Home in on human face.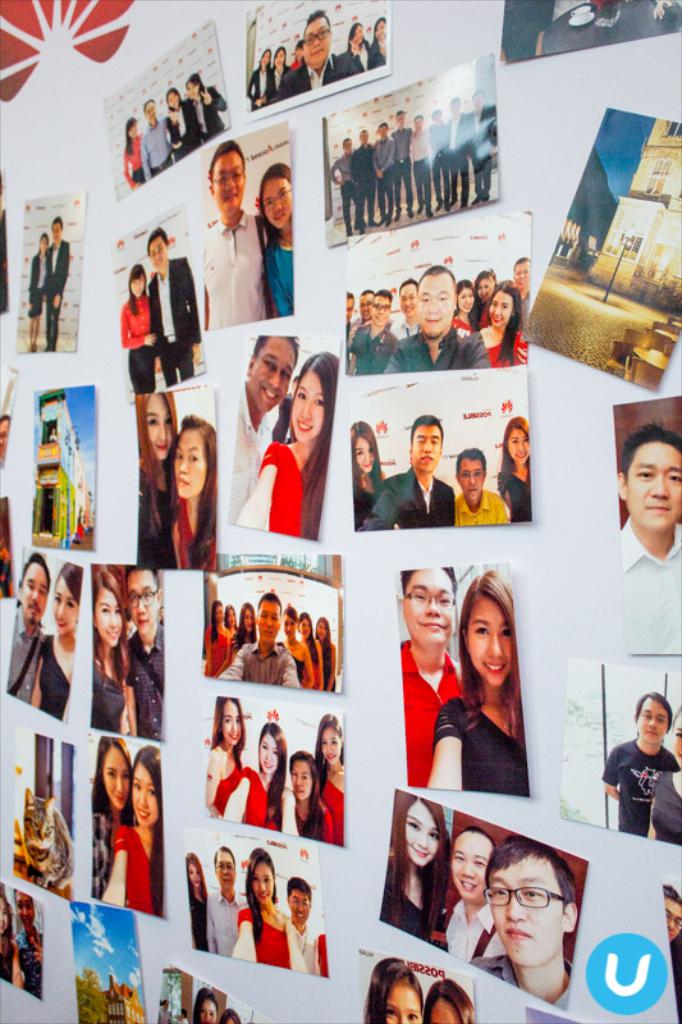
Homed in at 285 616 297 636.
